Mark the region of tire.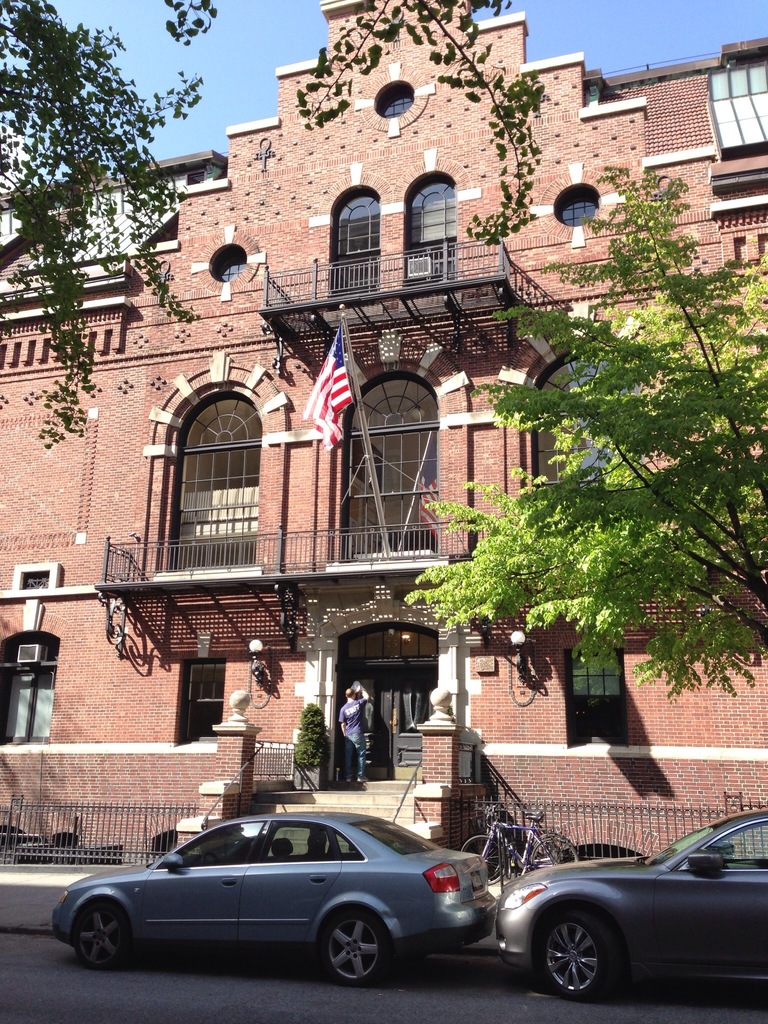
Region: BBox(536, 834, 571, 869).
